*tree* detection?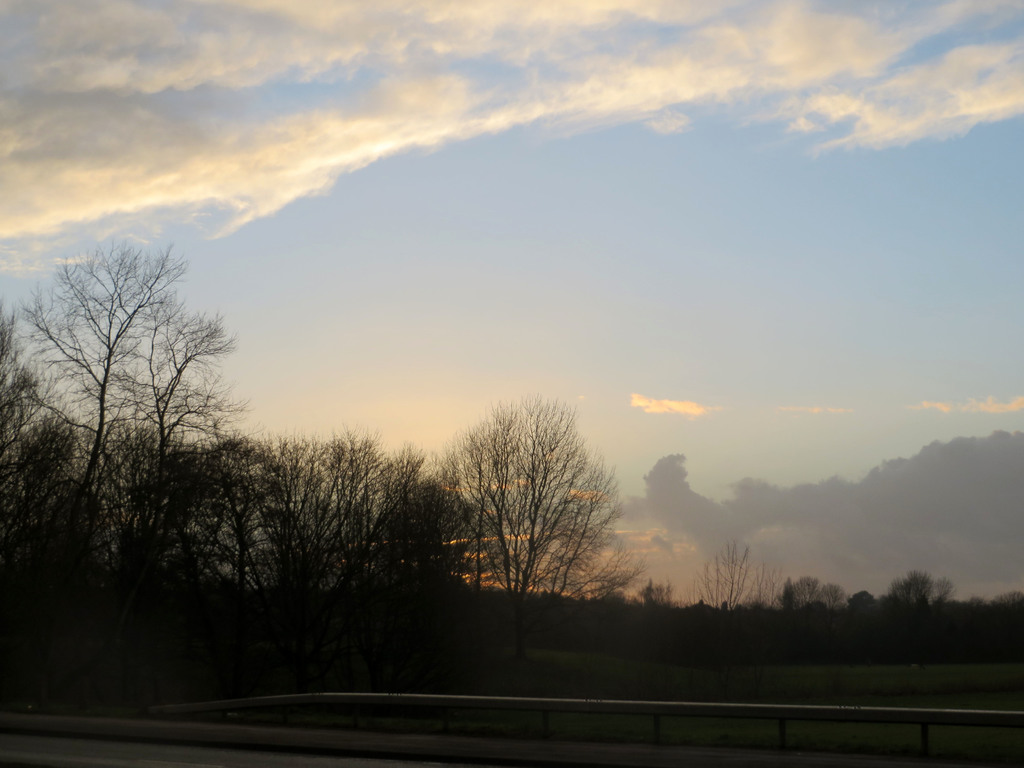
[393, 441, 490, 604]
